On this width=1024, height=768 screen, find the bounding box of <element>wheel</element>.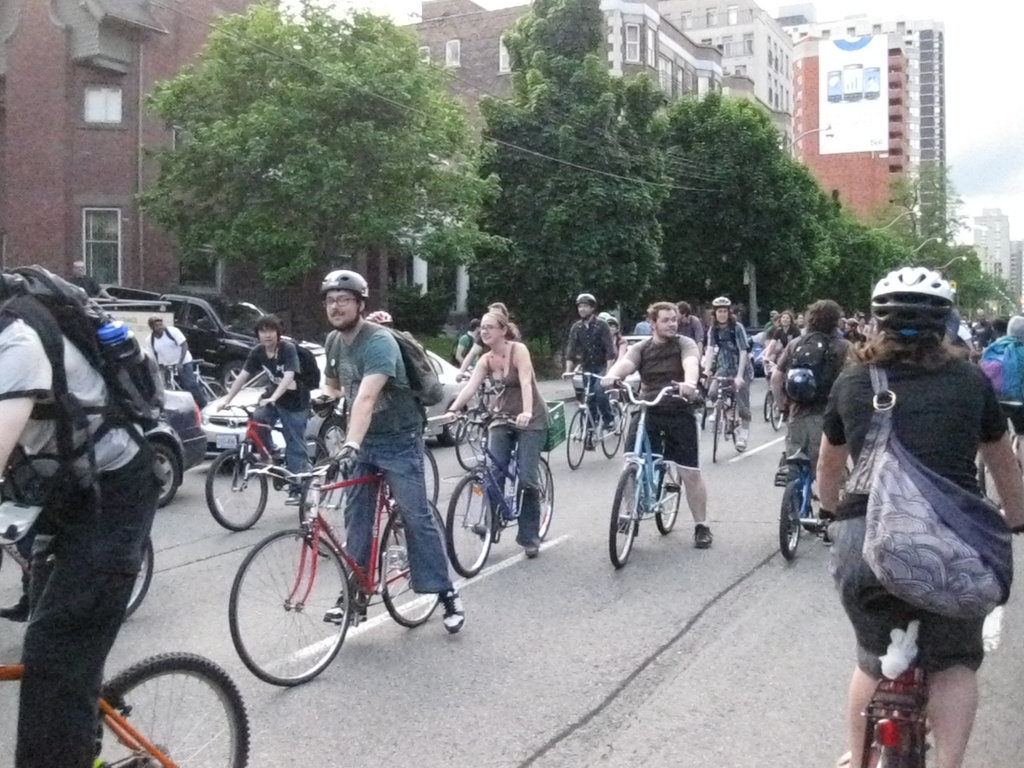
Bounding box: detection(444, 474, 494, 577).
